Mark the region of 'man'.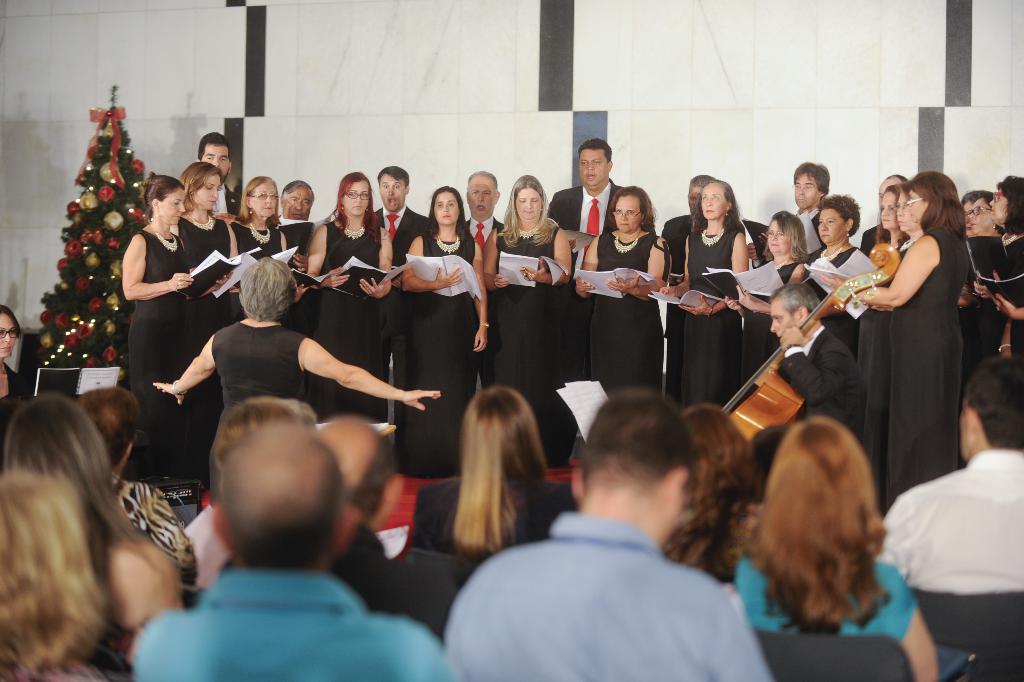
Region: (858,172,904,248).
